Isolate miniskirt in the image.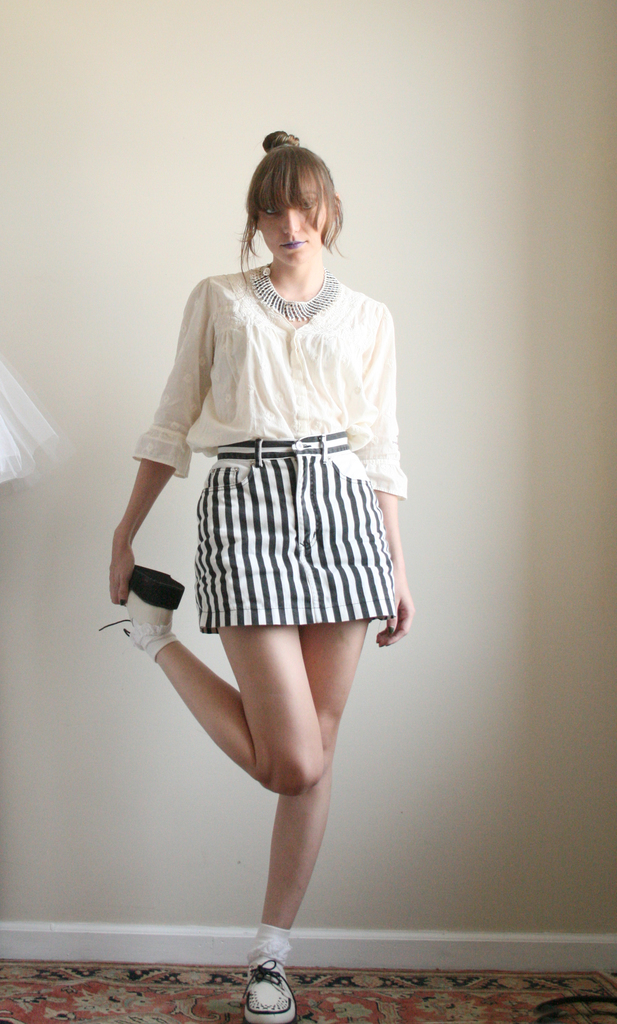
Isolated region: {"x1": 195, "y1": 429, "x2": 395, "y2": 634}.
